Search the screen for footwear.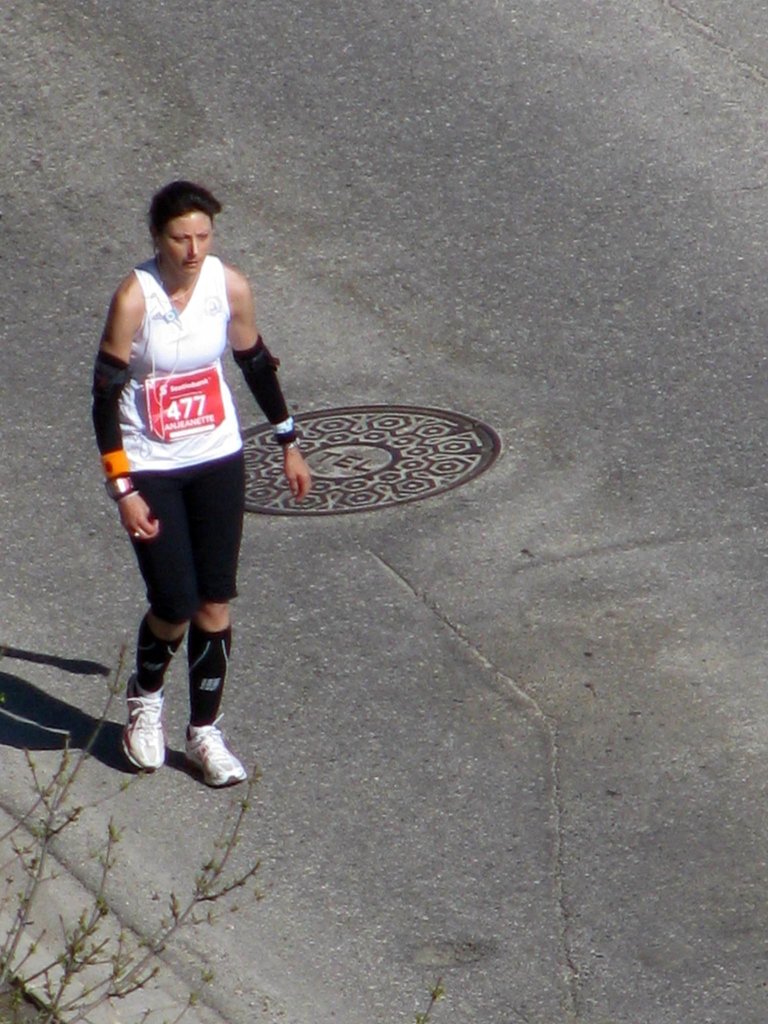
Found at x1=183 y1=715 x2=248 y2=792.
